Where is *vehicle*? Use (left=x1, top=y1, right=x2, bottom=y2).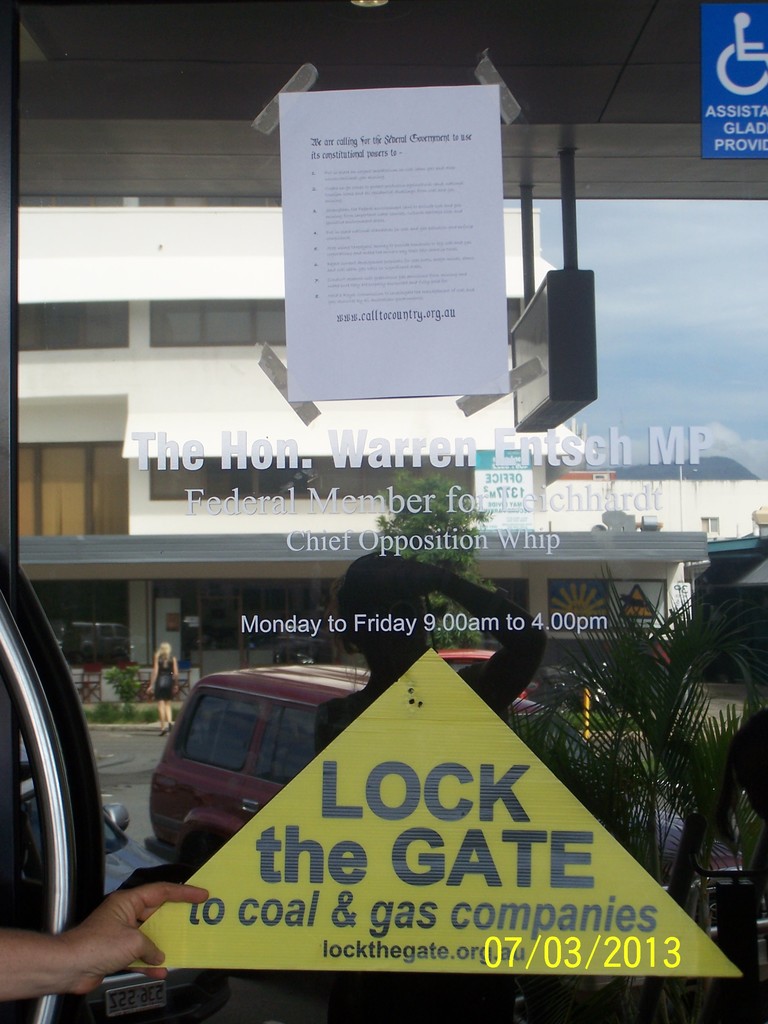
(left=122, top=631, right=699, bottom=1005).
